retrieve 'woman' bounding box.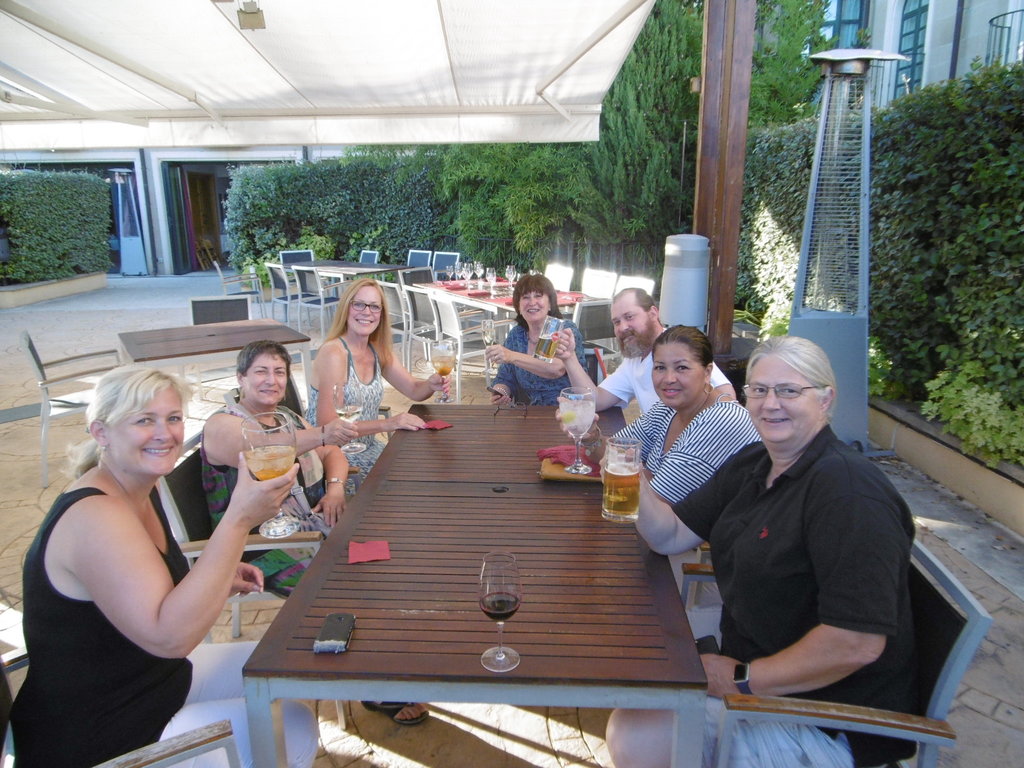
Bounding box: [x1=188, y1=342, x2=436, y2=733].
